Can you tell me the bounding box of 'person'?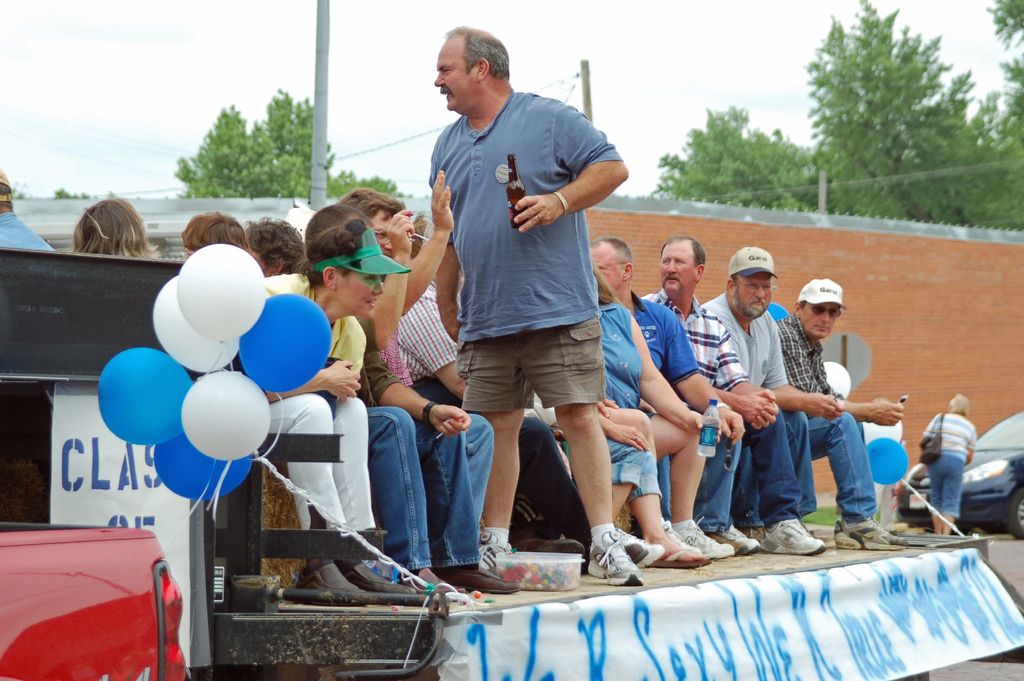
bbox(775, 277, 913, 549).
